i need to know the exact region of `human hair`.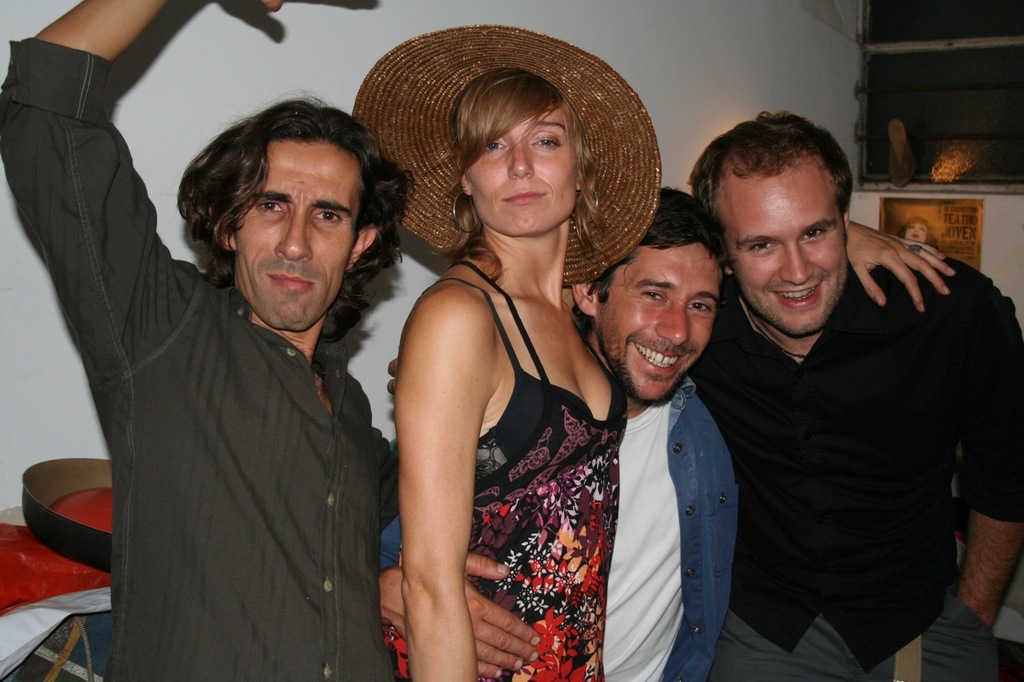
Region: (166,94,406,337).
